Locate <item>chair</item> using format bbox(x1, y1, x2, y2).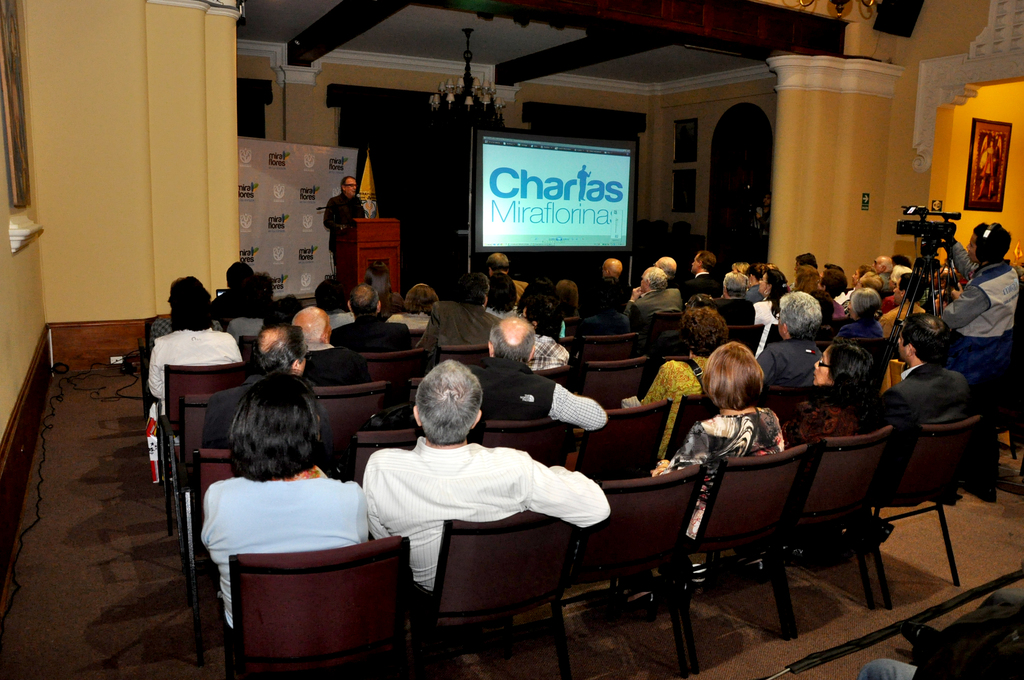
bbox(480, 413, 566, 468).
